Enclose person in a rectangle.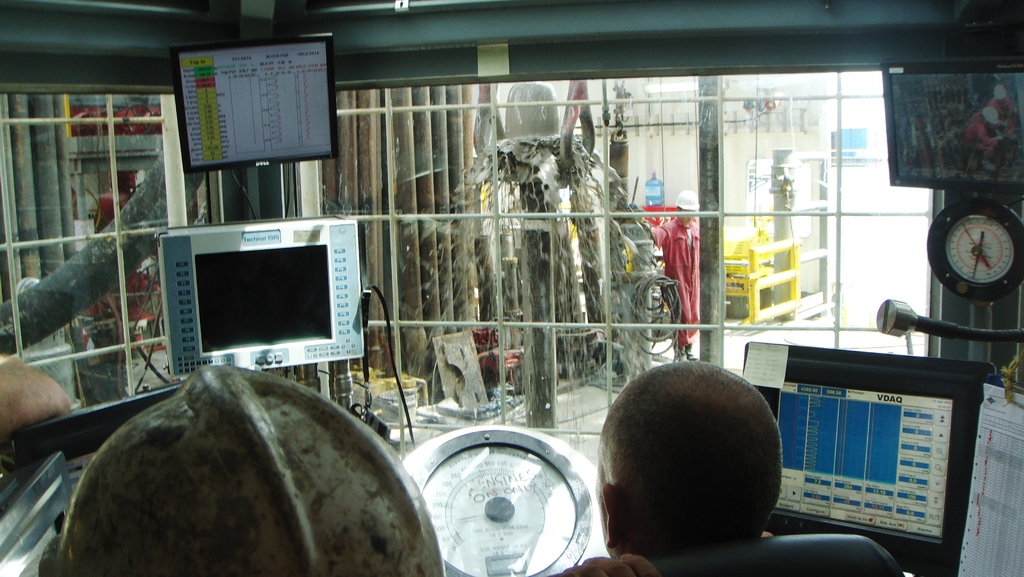
959 107 1004 171.
